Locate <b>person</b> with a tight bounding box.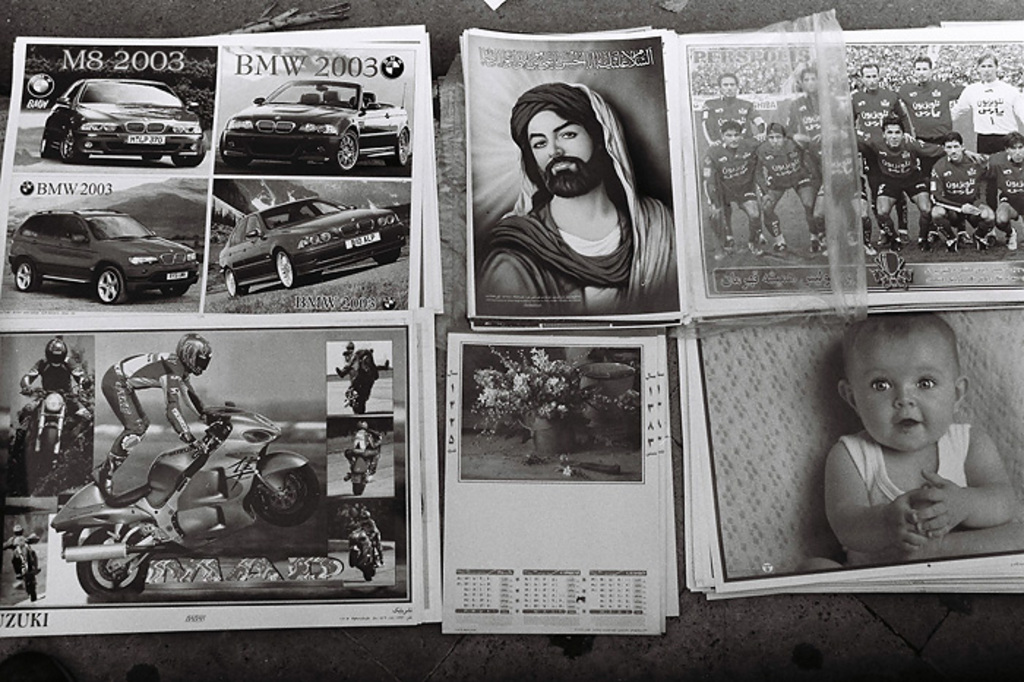
BBox(942, 57, 1023, 154).
